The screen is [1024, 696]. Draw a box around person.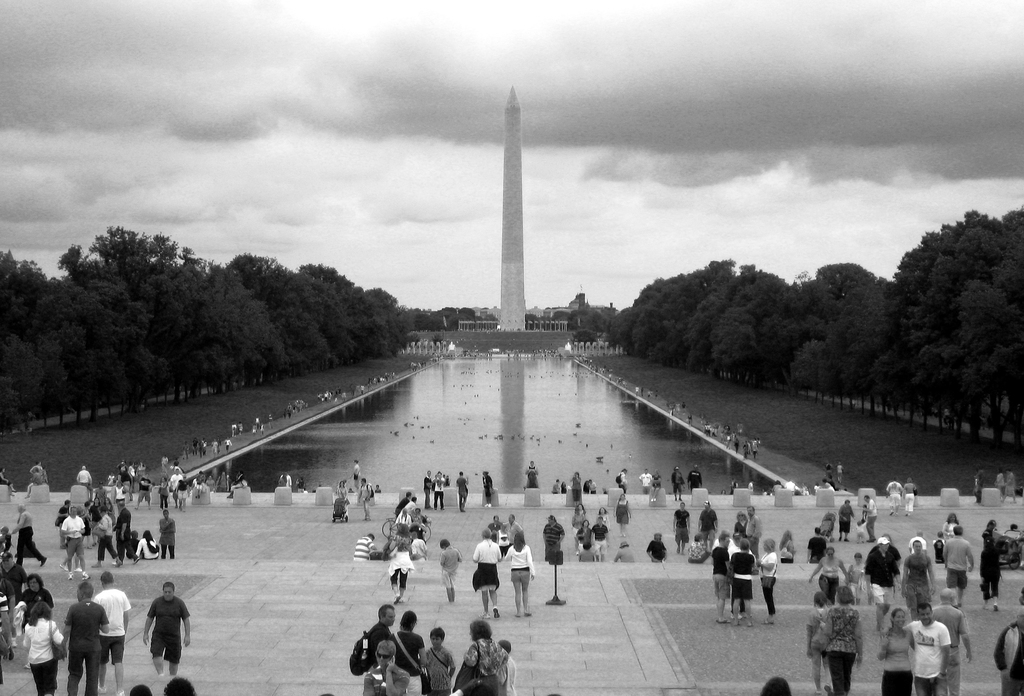
box=[641, 388, 643, 395].
